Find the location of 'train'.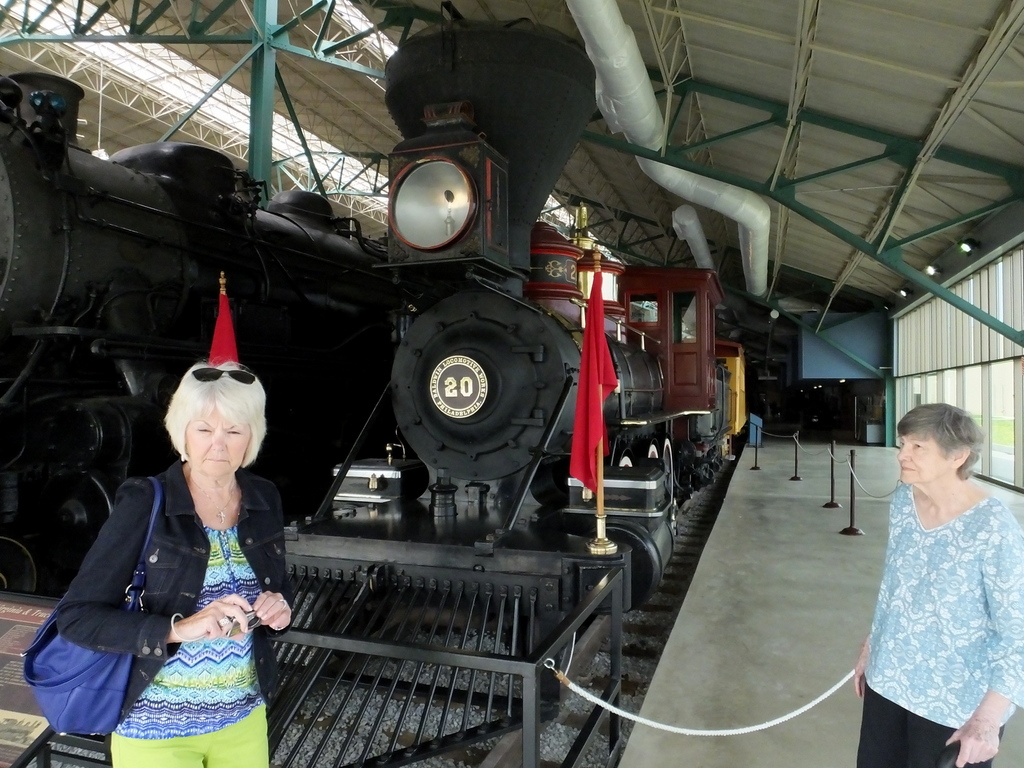
Location: bbox=[4, 4, 749, 764].
